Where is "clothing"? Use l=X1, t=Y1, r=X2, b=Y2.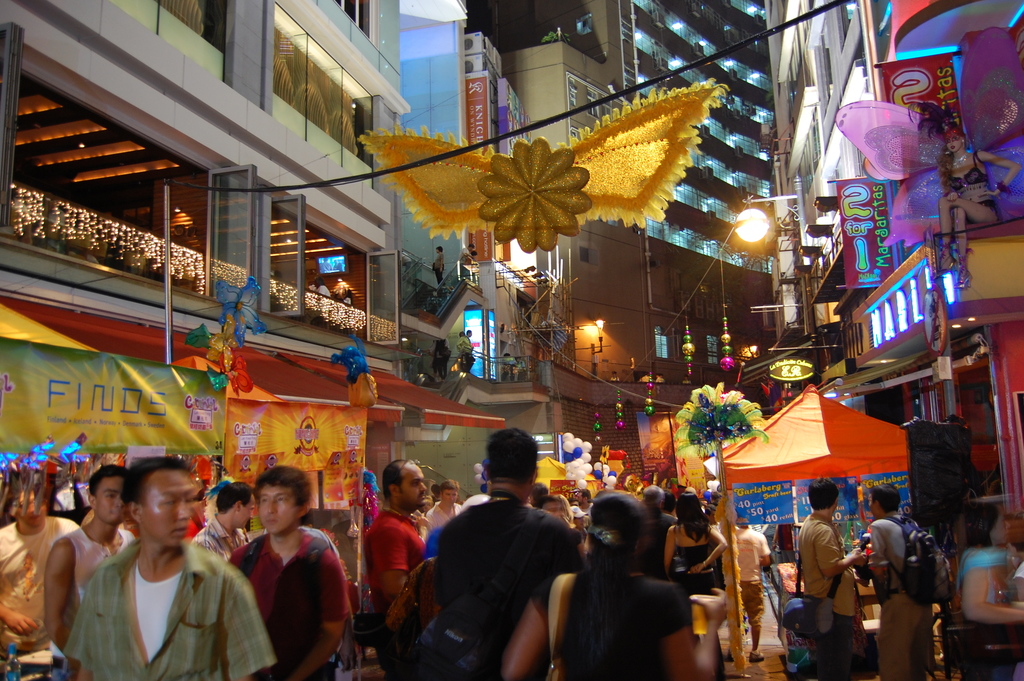
l=314, t=284, r=331, b=298.
